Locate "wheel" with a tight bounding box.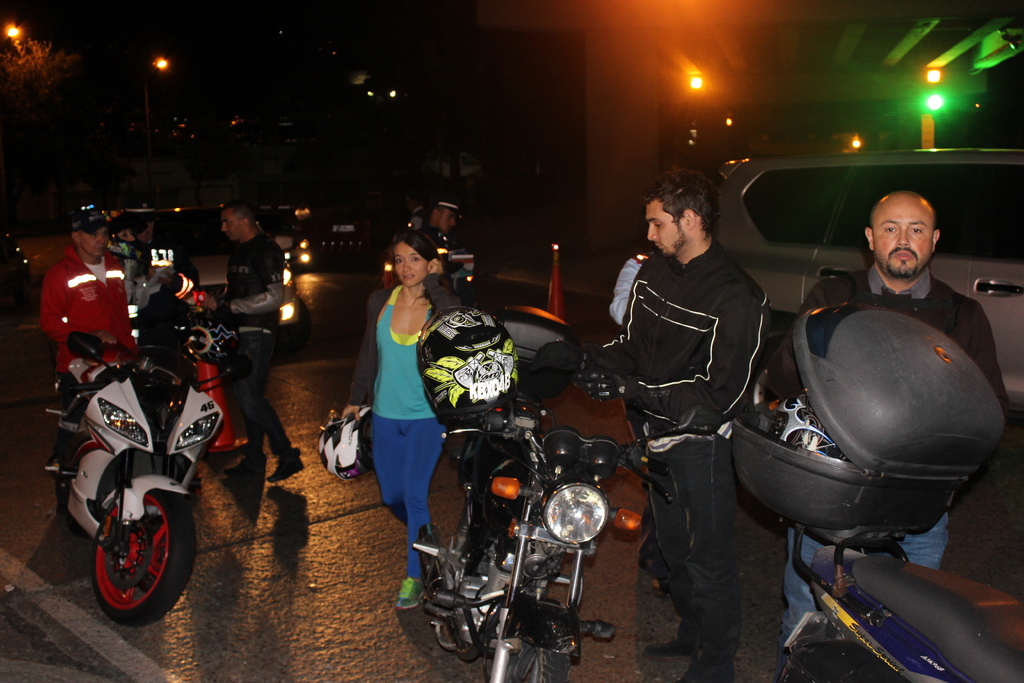
bbox=(77, 491, 170, 618).
